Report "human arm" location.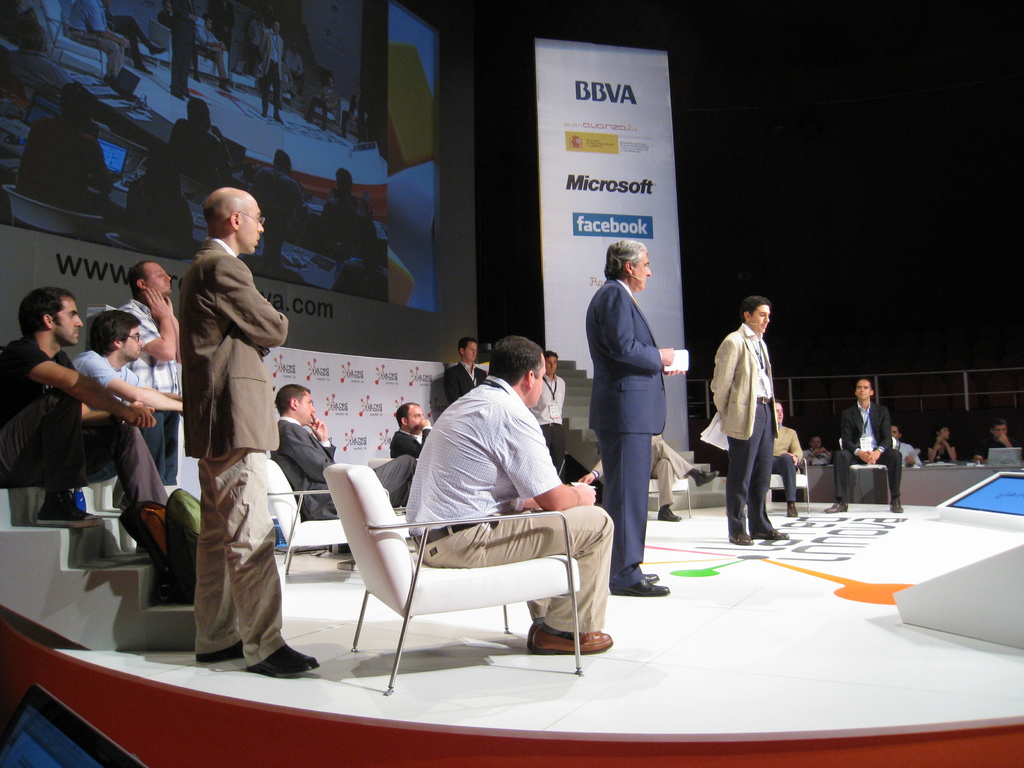
Report: {"x1": 141, "y1": 384, "x2": 188, "y2": 409}.
